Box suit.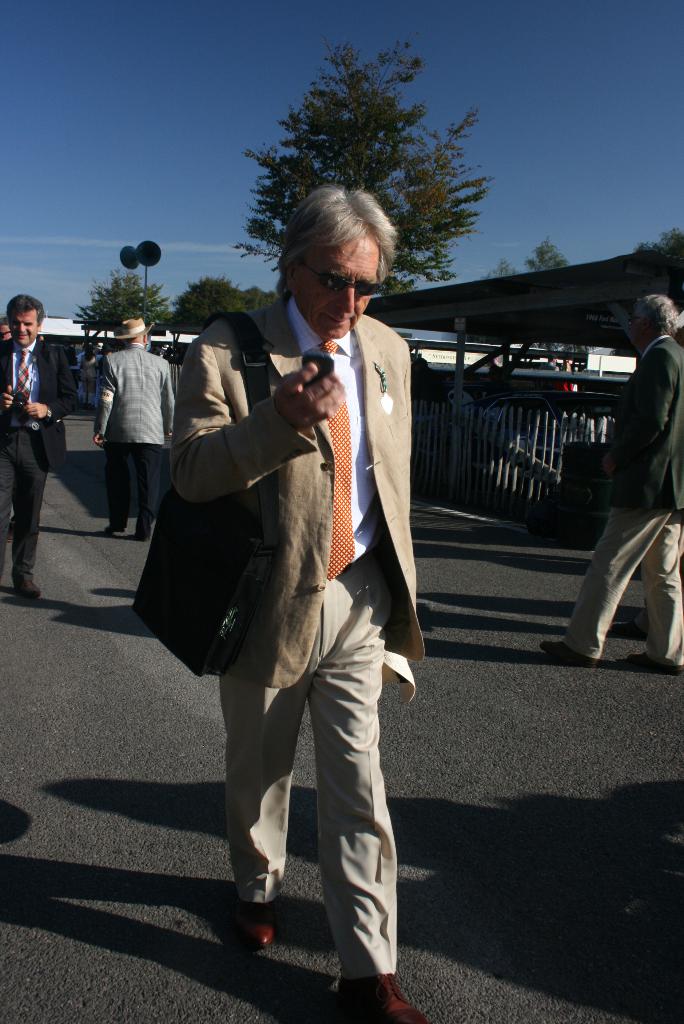
pyautogui.locateOnScreen(87, 335, 178, 526).
